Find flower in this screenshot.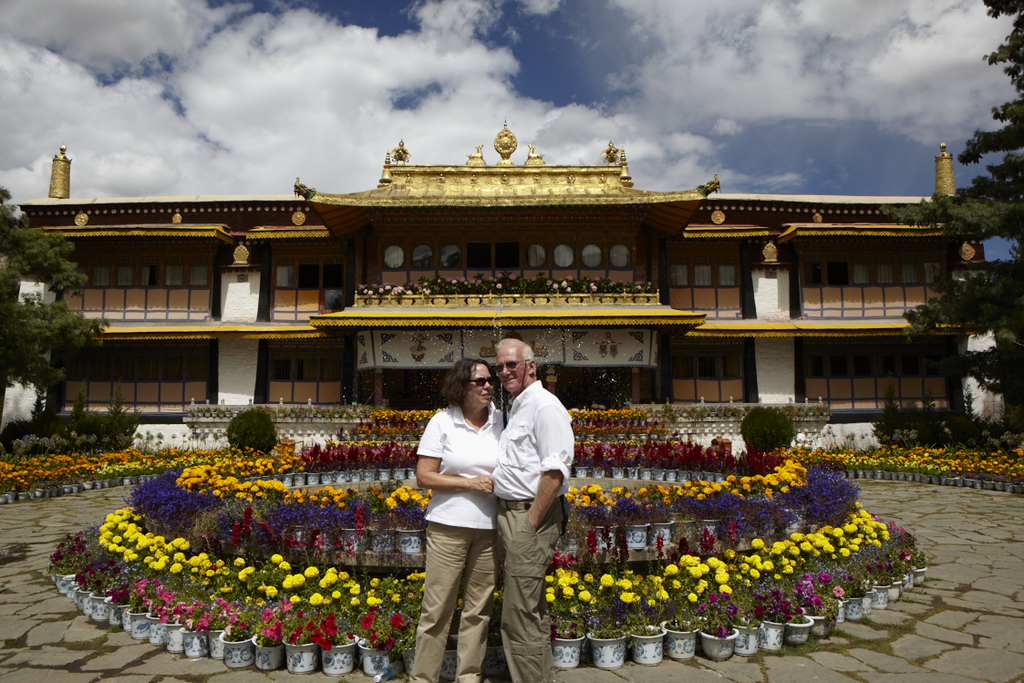
The bounding box for flower is locate(688, 592, 701, 599).
